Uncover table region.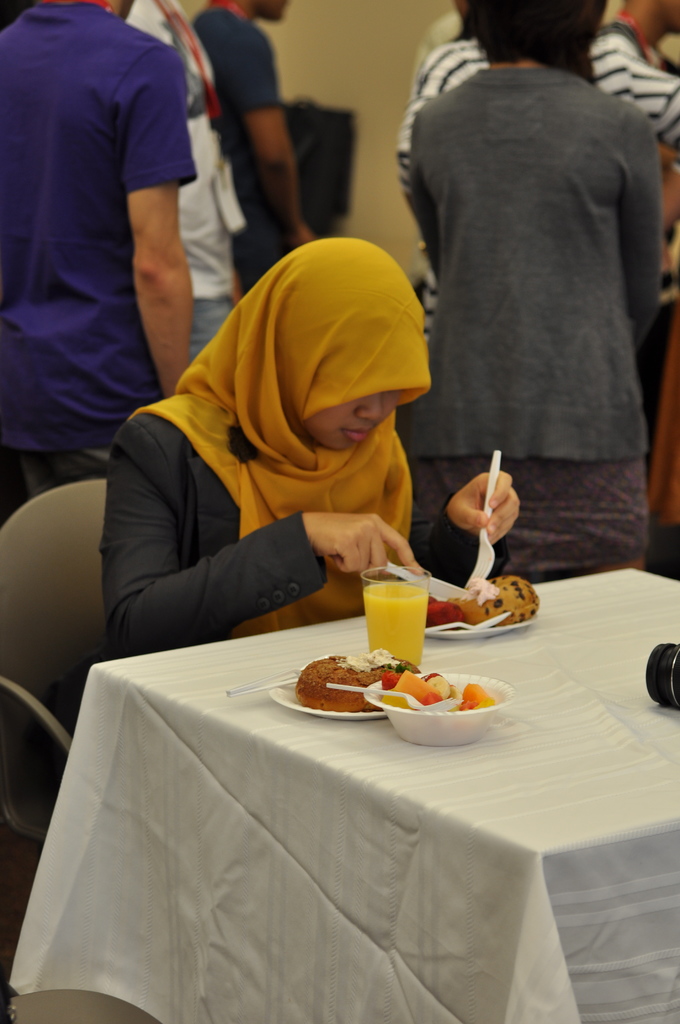
Uncovered: Rect(0, 566, 679, 1023).
